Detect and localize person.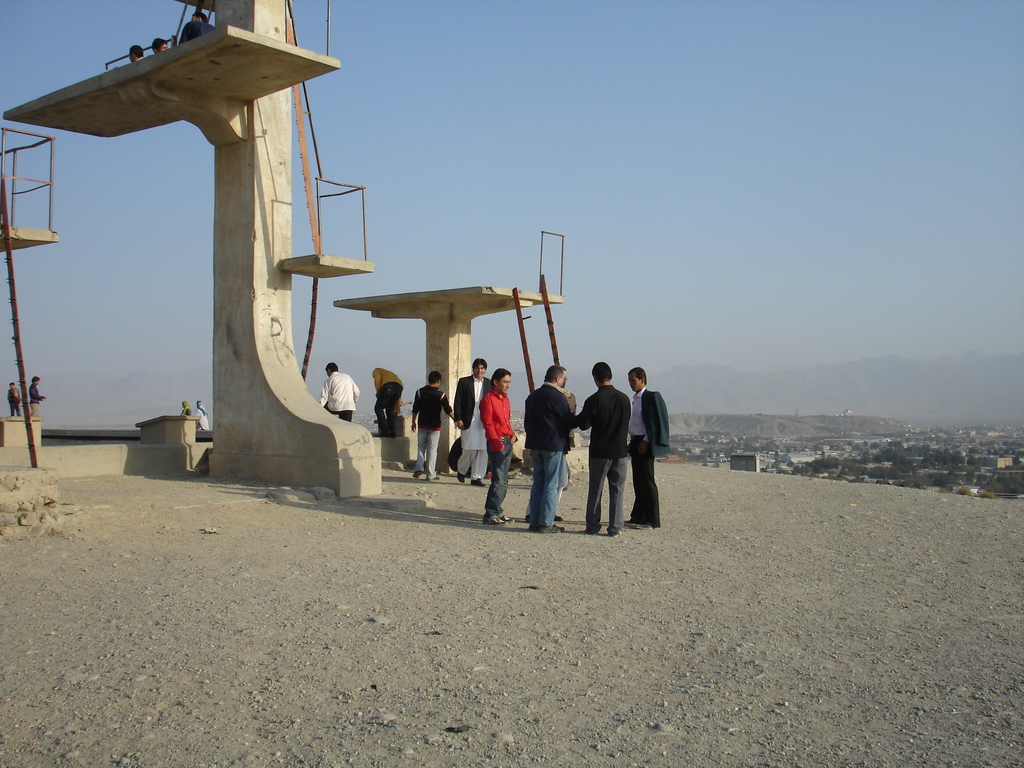
Localized at BBox(179, 399, 193, 435).
